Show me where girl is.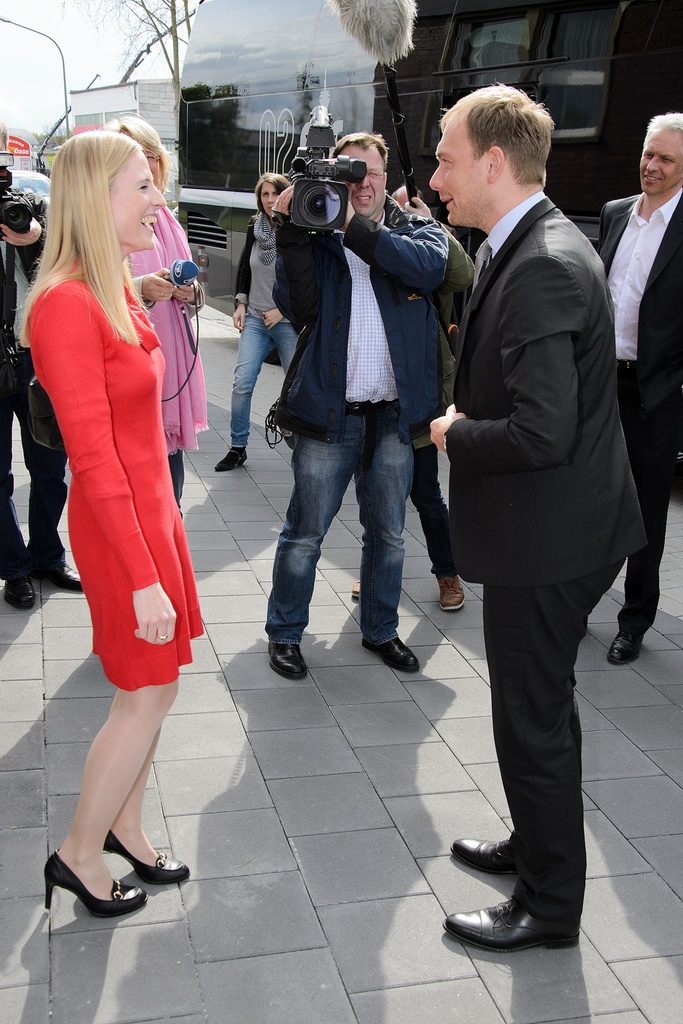
girl is at pyautogui.locateOnScreen(214, 172, 301, 475).
